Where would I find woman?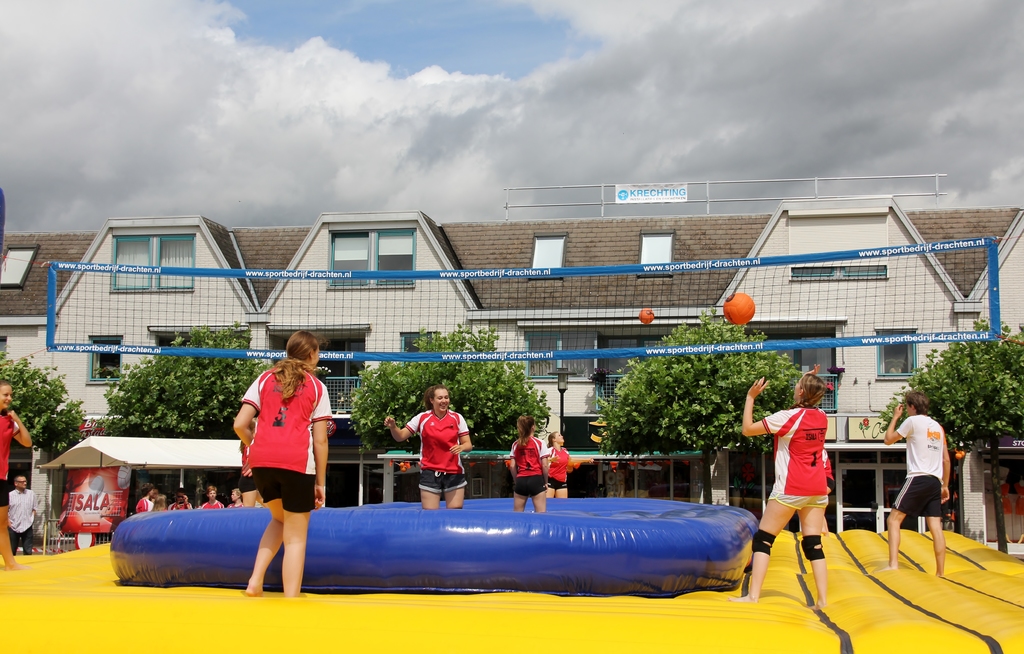
At 150/493/168/511.
